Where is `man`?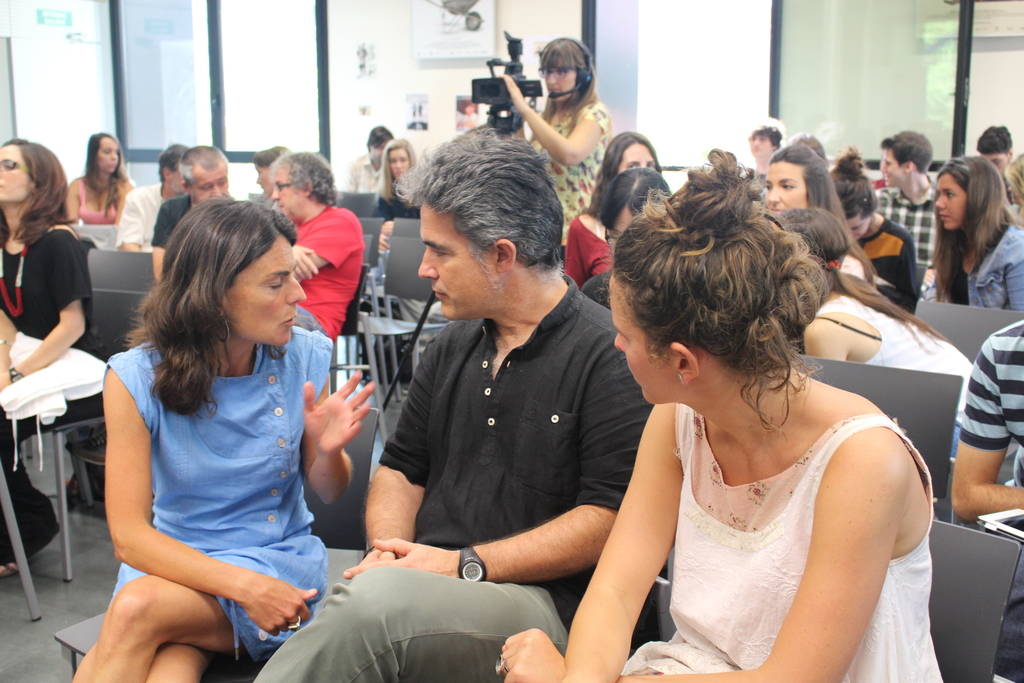
Rect(114, 140, 195, 256).
